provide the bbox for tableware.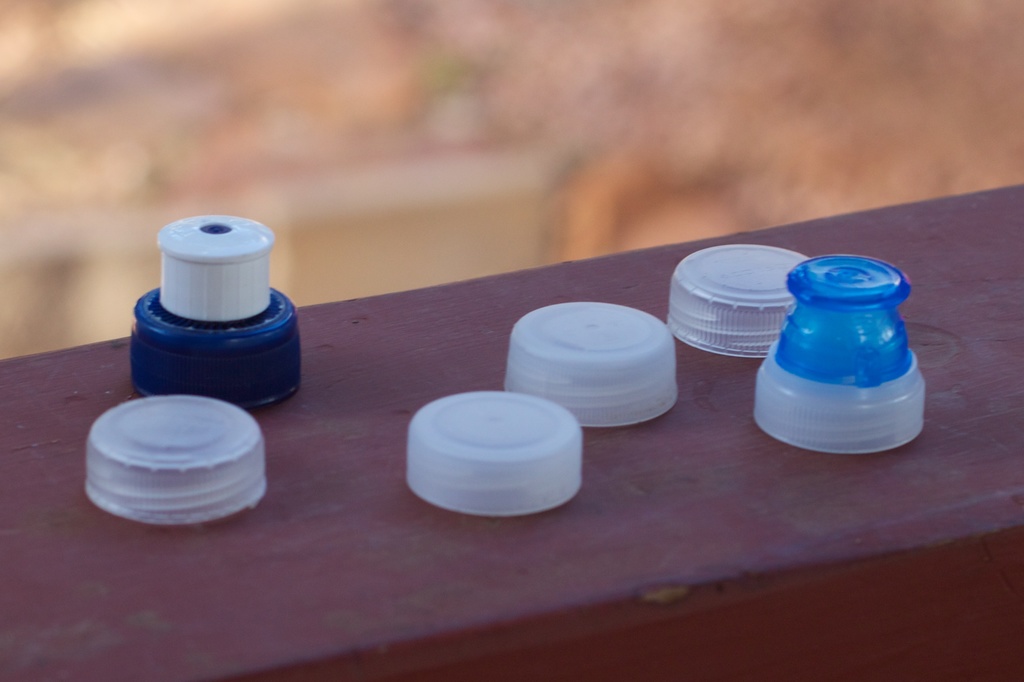
{"left": 398, "top": 381, "right": 599, "bottom": 525}.
